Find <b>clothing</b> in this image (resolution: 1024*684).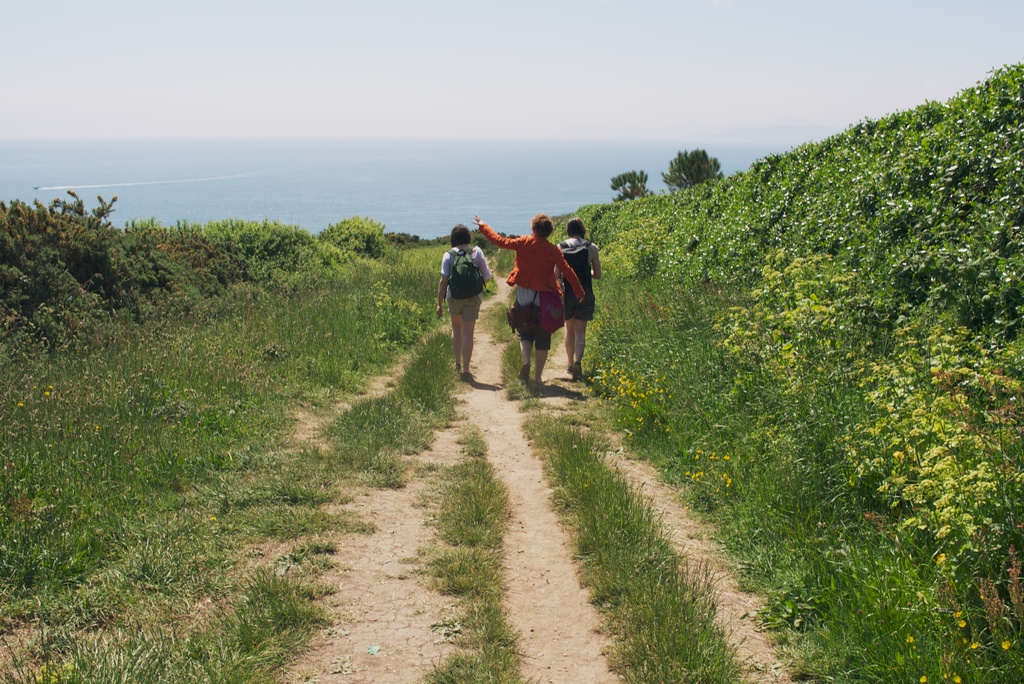
select_region(436, 243, 488, 317).
